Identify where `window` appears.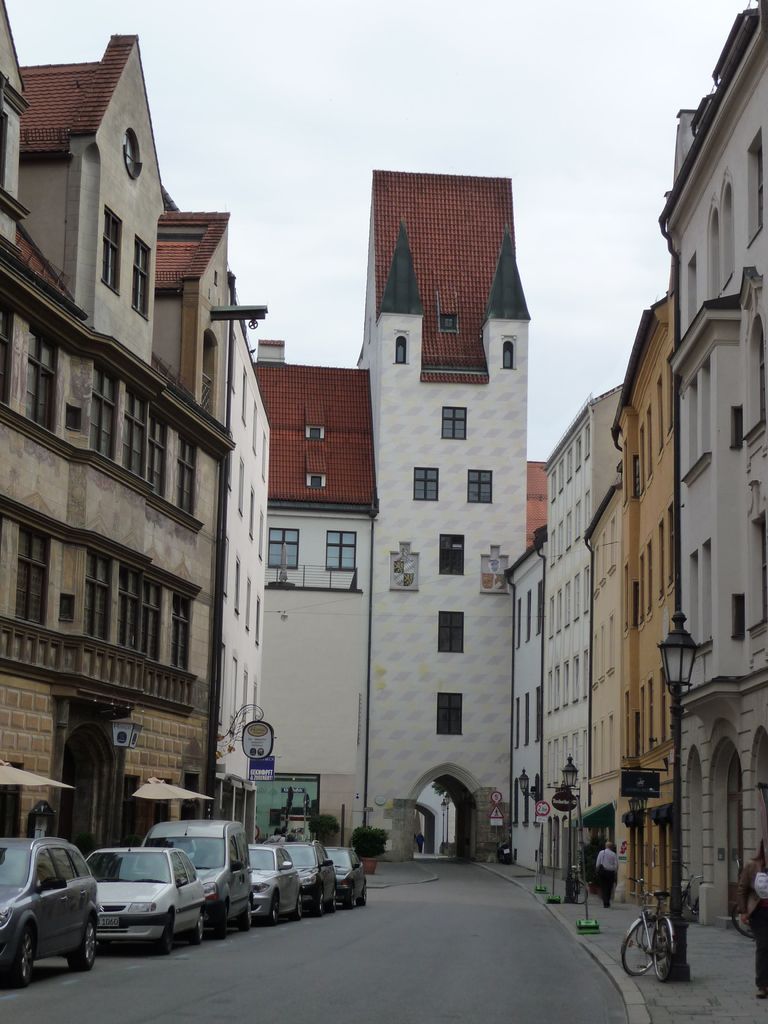
Appears at [left=436, top=696, right=461, bottom=738].
